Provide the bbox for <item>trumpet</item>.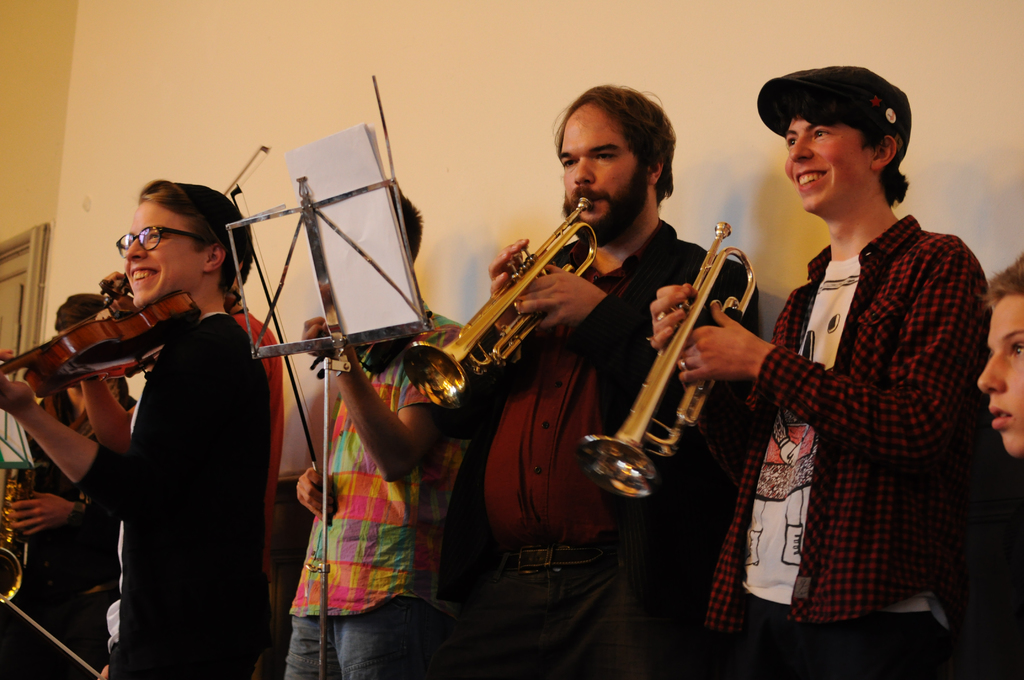
[left=569, top=224, right=755, bottom=502].
